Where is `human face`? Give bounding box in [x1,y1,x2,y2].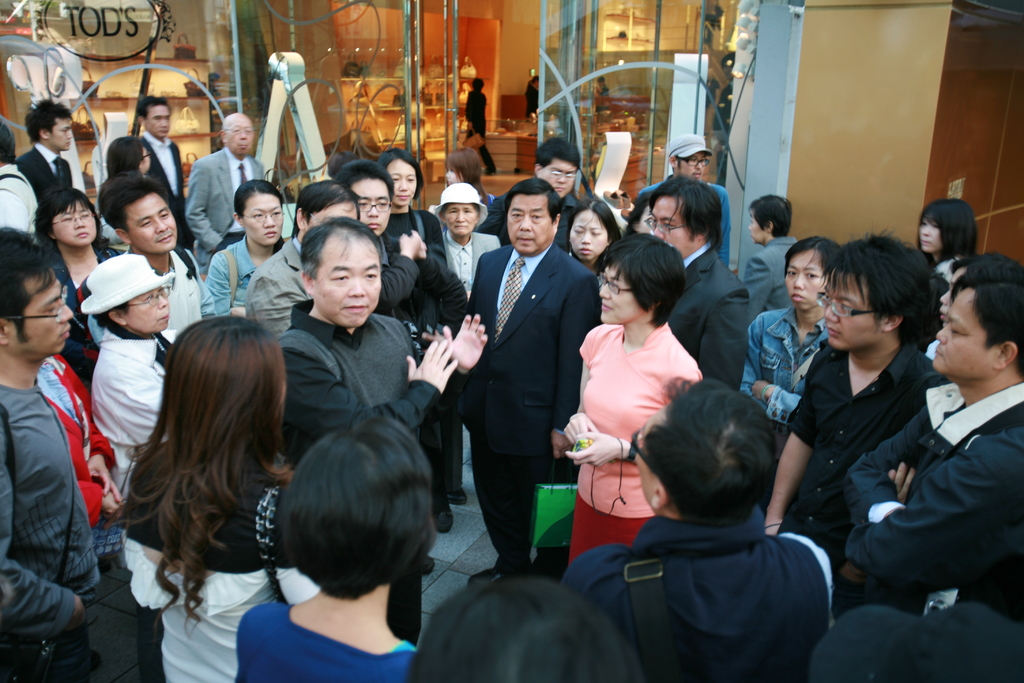
[126,191,179,251].
